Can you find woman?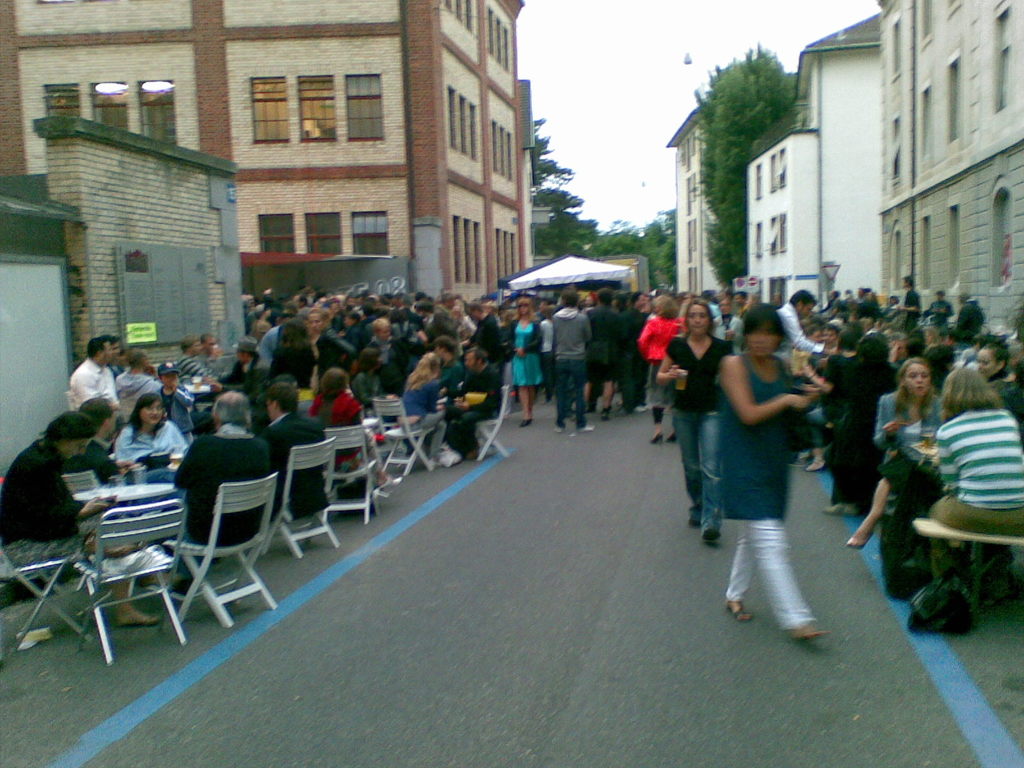
Yes, bounding box: <region>390, 349, 460, 468</region>.
